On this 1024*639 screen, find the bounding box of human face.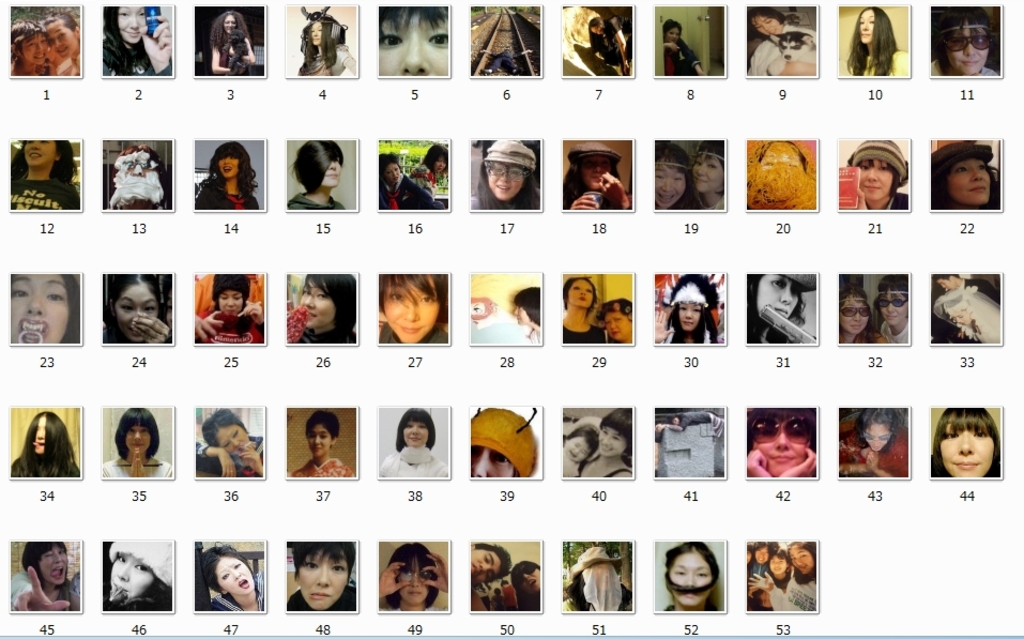
Bounding box: x1=322, y1=163, x2=339, y2=187.
